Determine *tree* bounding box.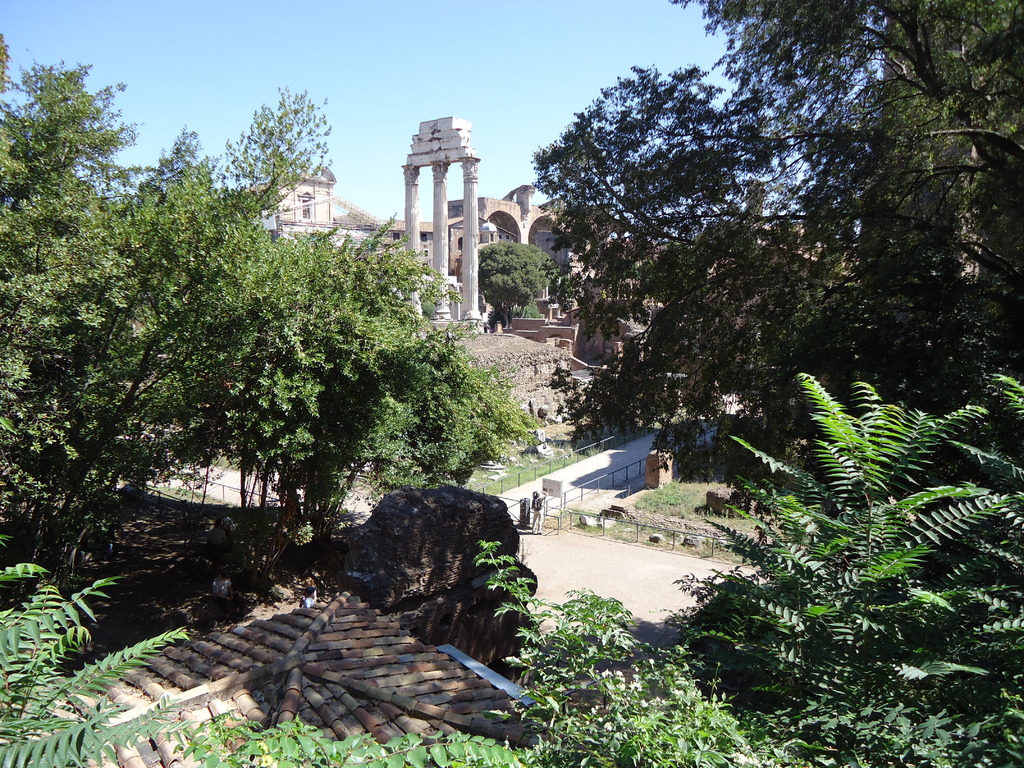
Determined: rect(673, 0, 1023, 180).
